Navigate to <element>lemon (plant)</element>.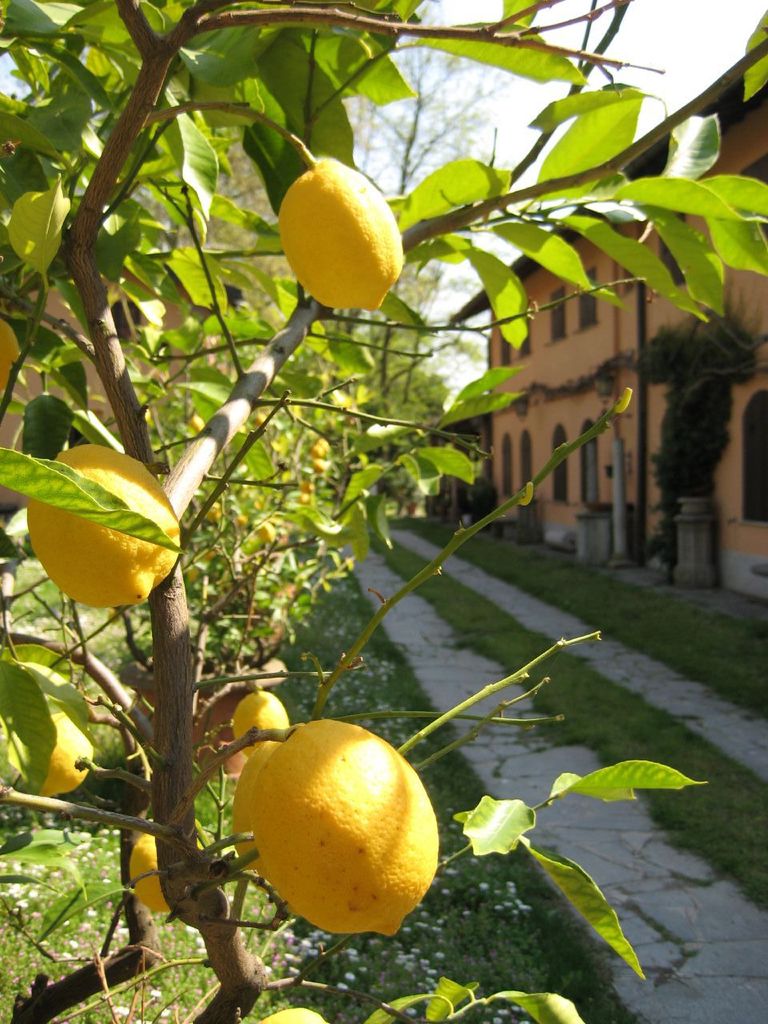
Navigation target: BBox(5, 711, 96, 795).
